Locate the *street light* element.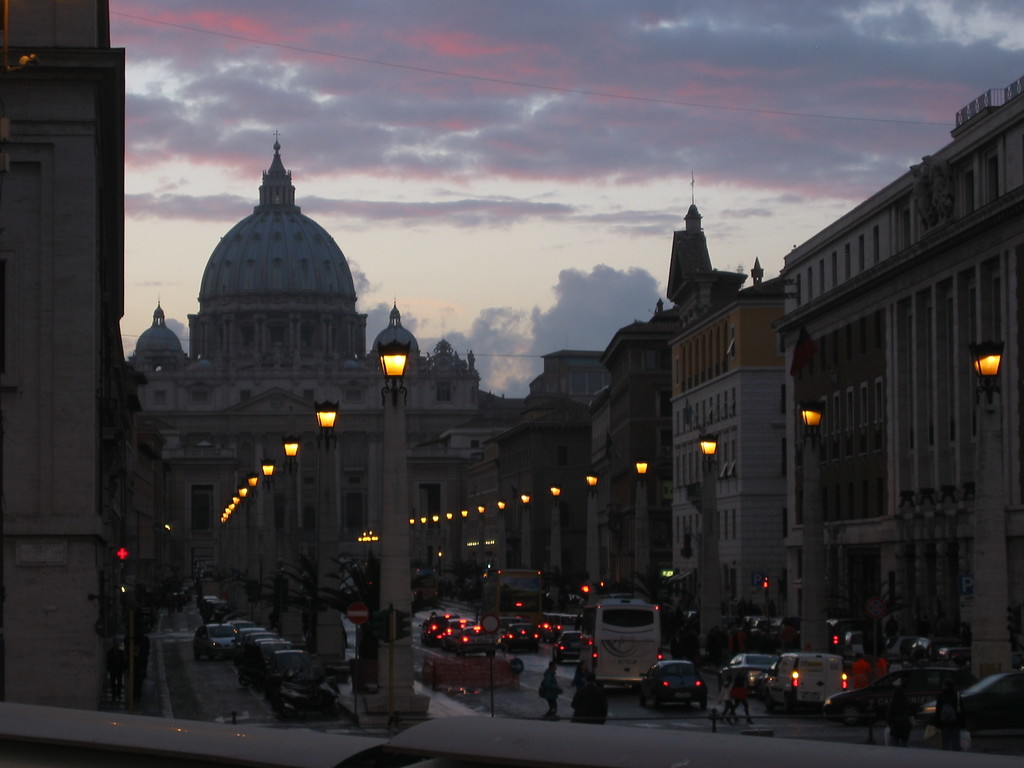
Element bbox: bbox(518, 490, 532, 569).
